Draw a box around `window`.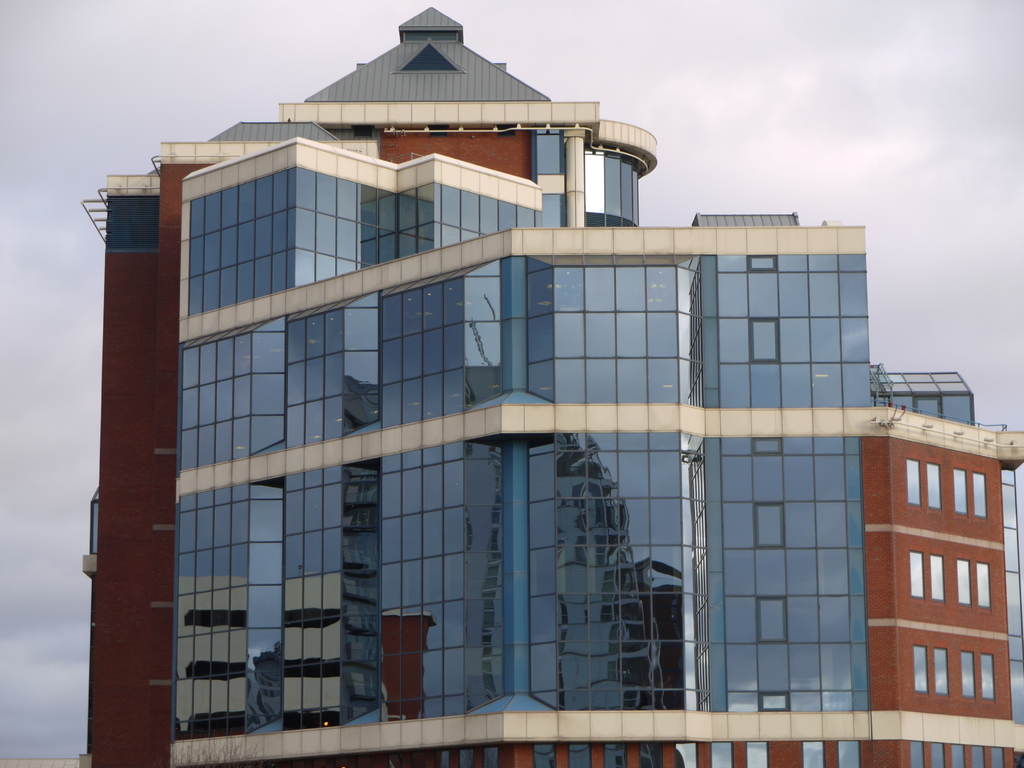
<region>975, 559, 990, 611</region>.
